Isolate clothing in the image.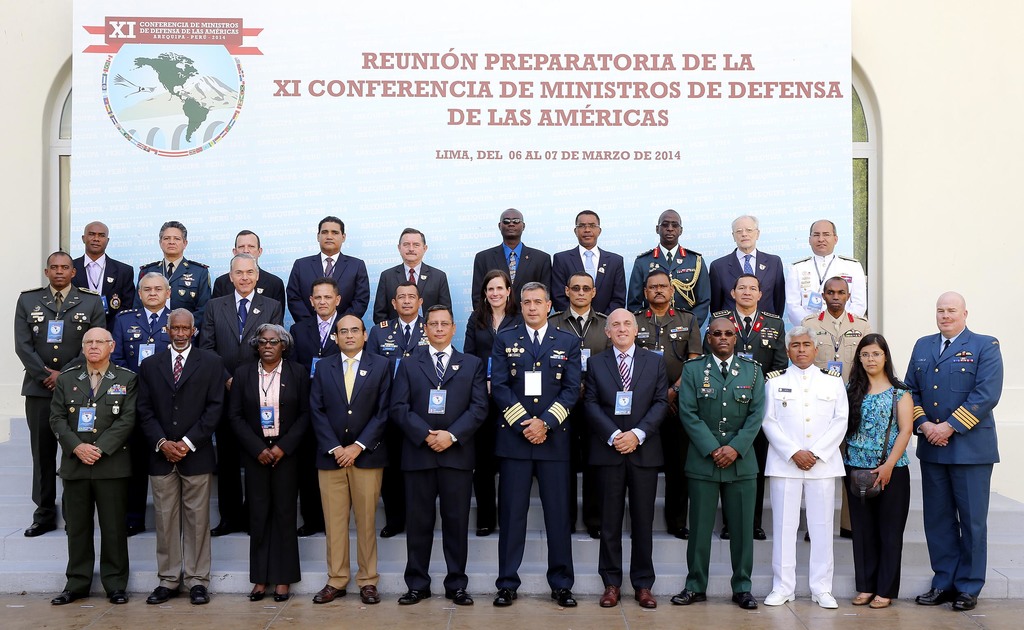
Isolated region: box=[369, 257, 455, 327].
